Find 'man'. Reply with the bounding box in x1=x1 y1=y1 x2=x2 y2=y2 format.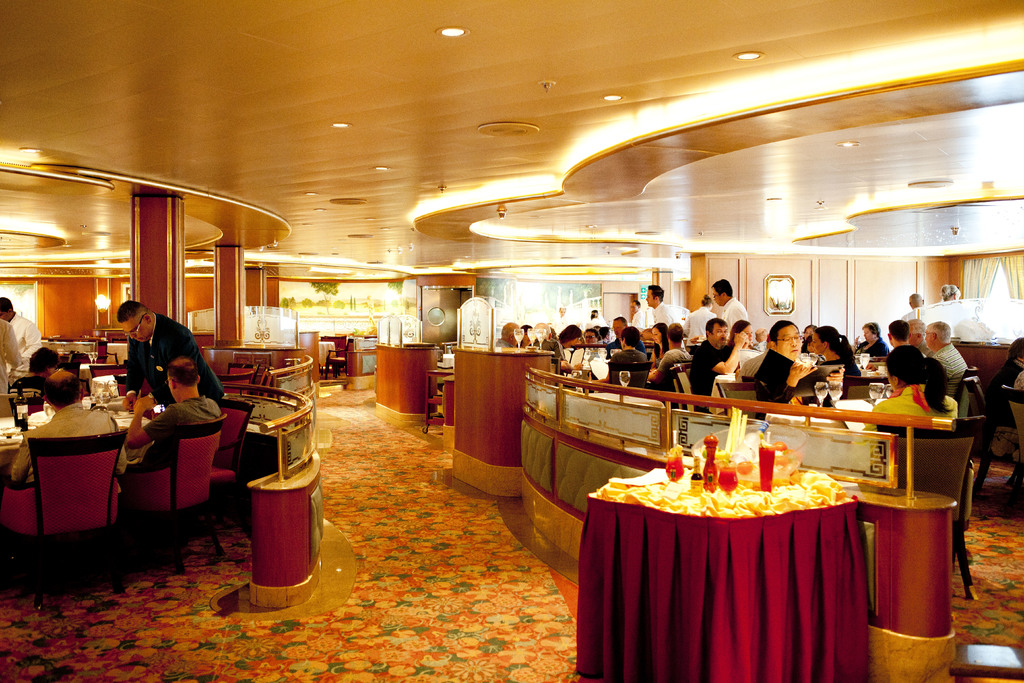
x1=888 y1=318 x2=910 y2=346.
